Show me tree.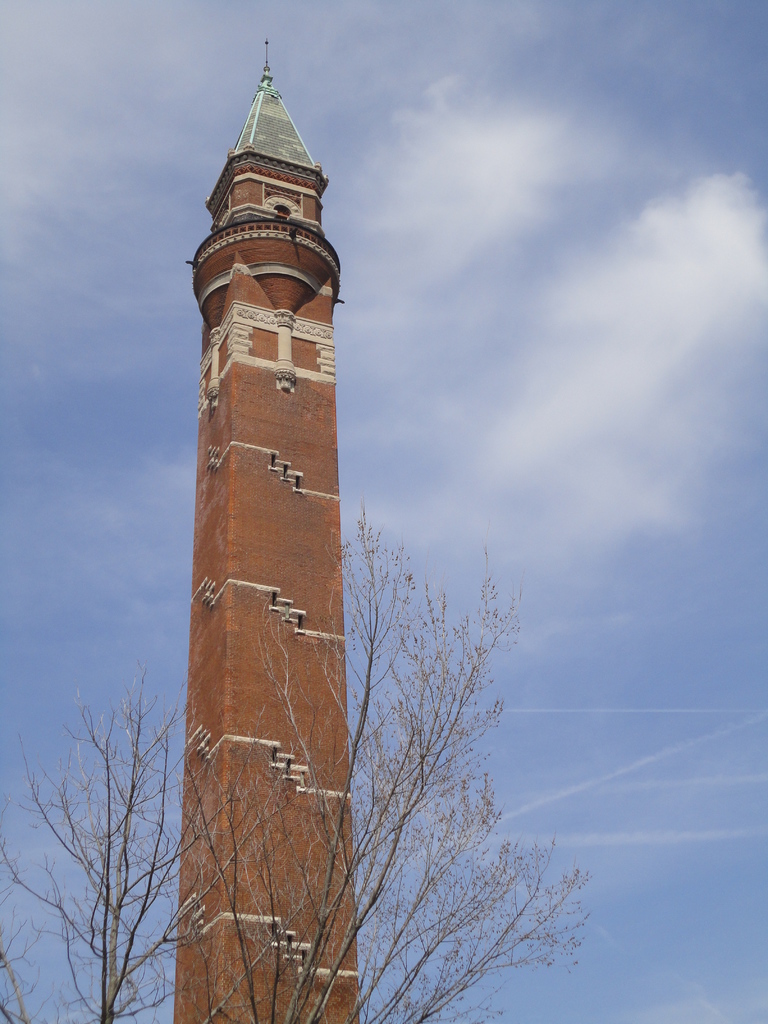
tree is here: crop(0, 662, 315, 1023).
